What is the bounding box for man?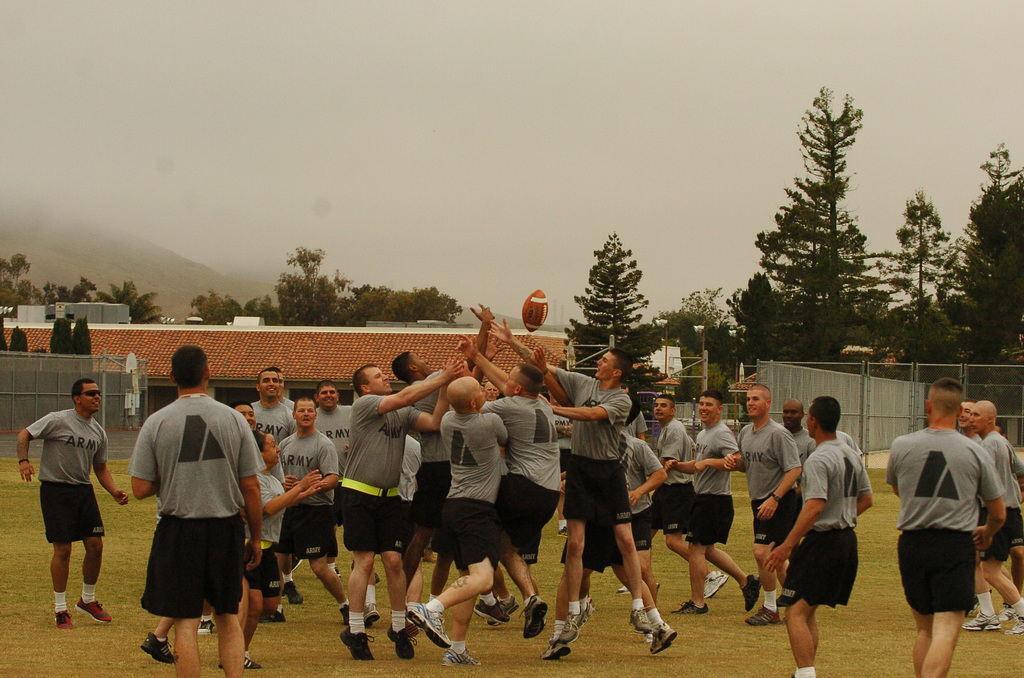
x1=883, y1=376, x2=1000, y2=677.
